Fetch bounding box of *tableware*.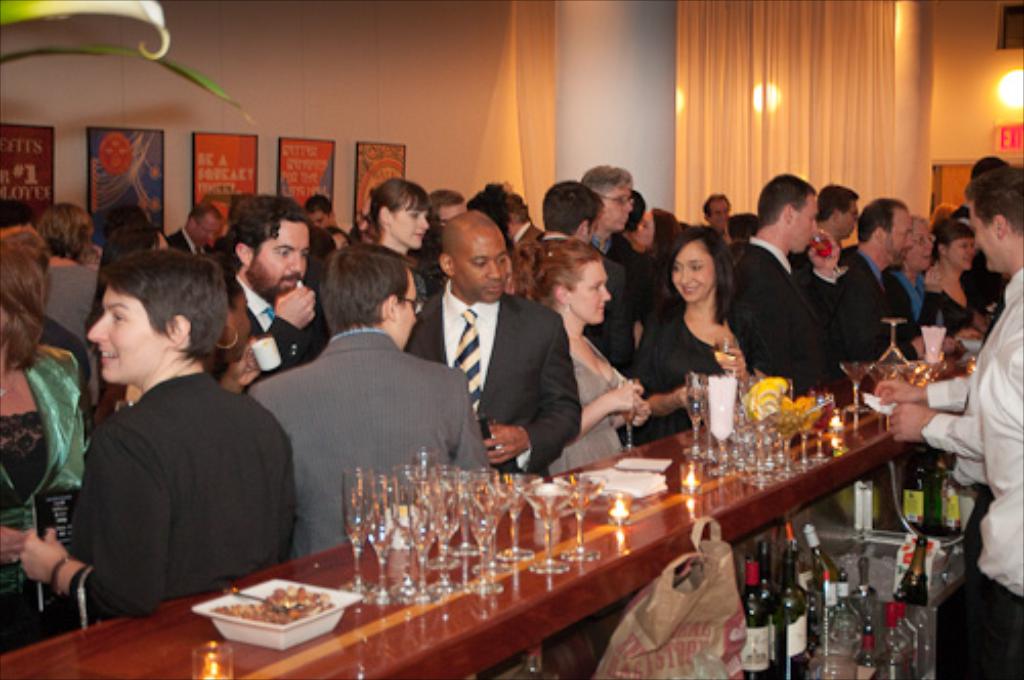
Bbox: 203 584 344 647.
